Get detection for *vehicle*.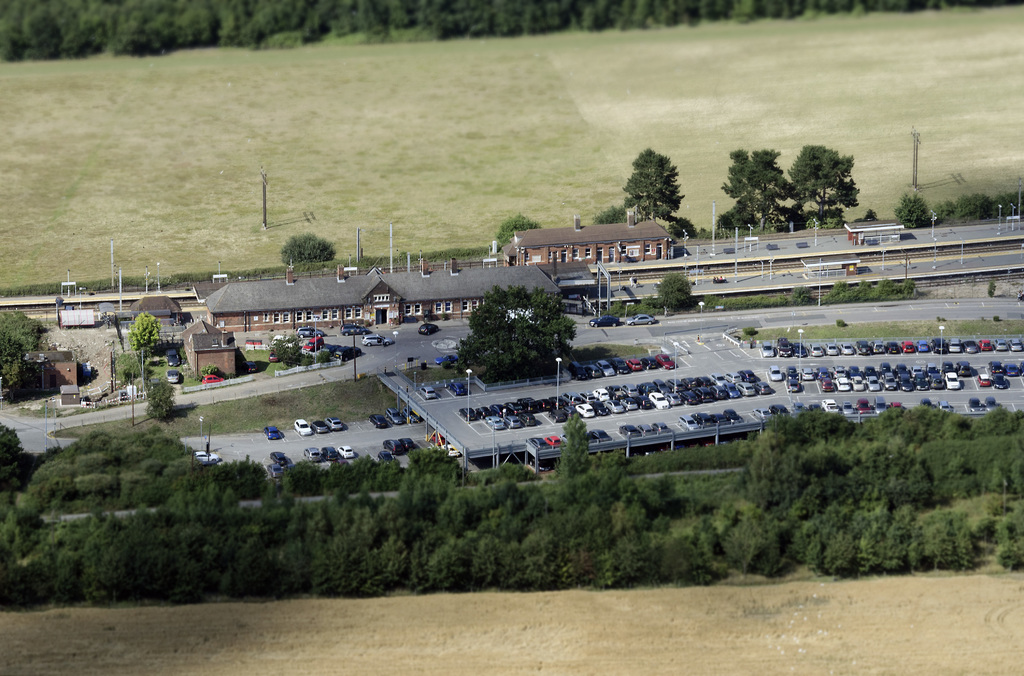
Detection: Rect(579, 391, 601, 402).
